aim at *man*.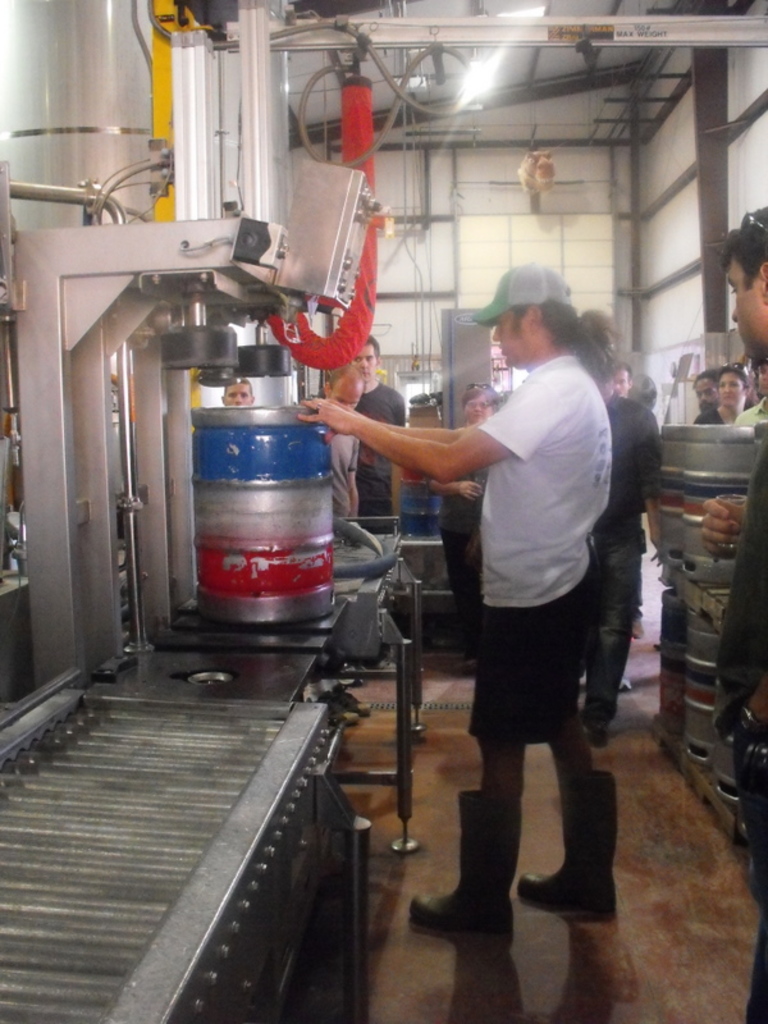
Aimed at left=302, top=262, right=622, bottom=937.
